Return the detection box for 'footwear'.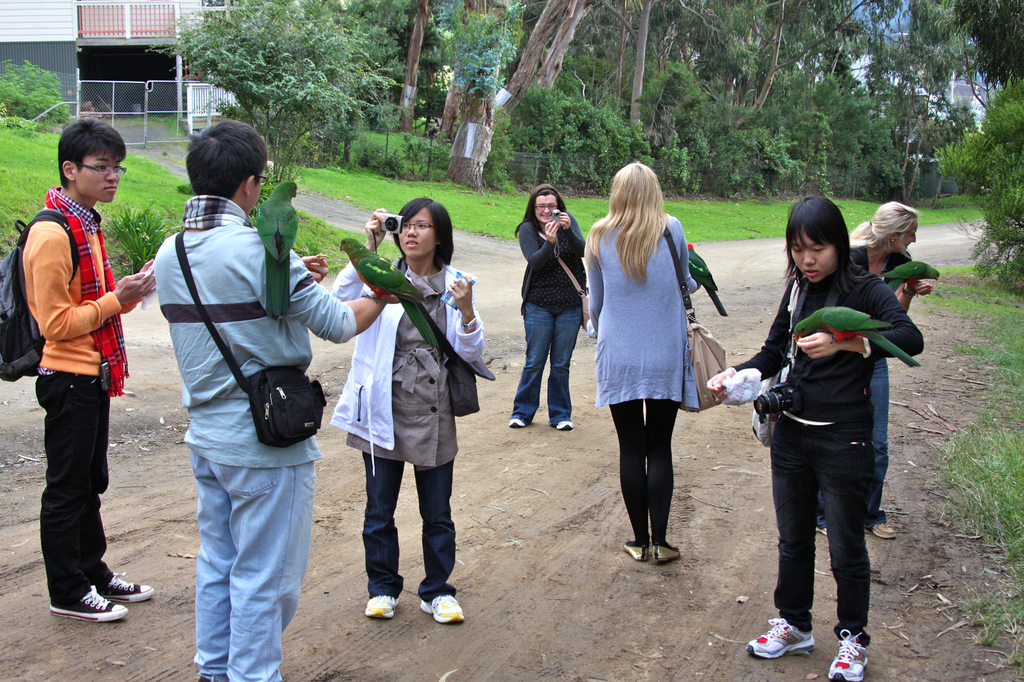
52, 567, 132, 631.
